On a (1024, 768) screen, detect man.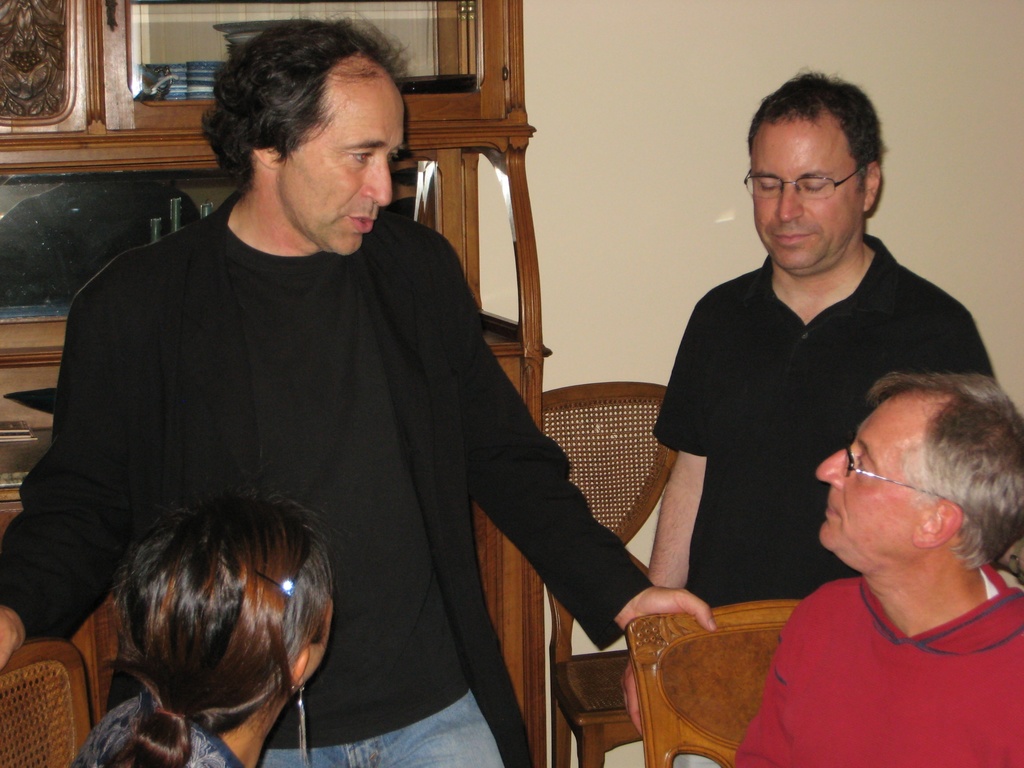
Rect(0, 23, 717, 767).
